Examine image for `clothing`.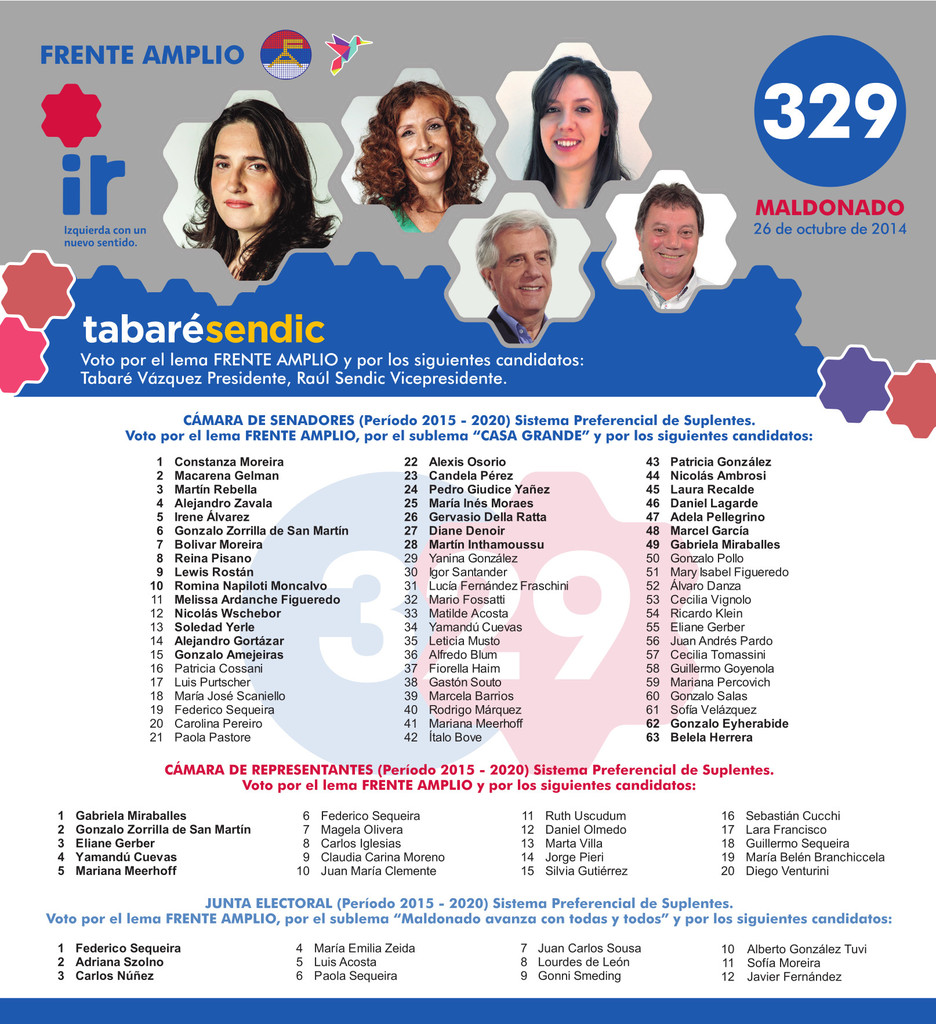
Examination result: (left=492, top=302, right=532, bottom=348).
